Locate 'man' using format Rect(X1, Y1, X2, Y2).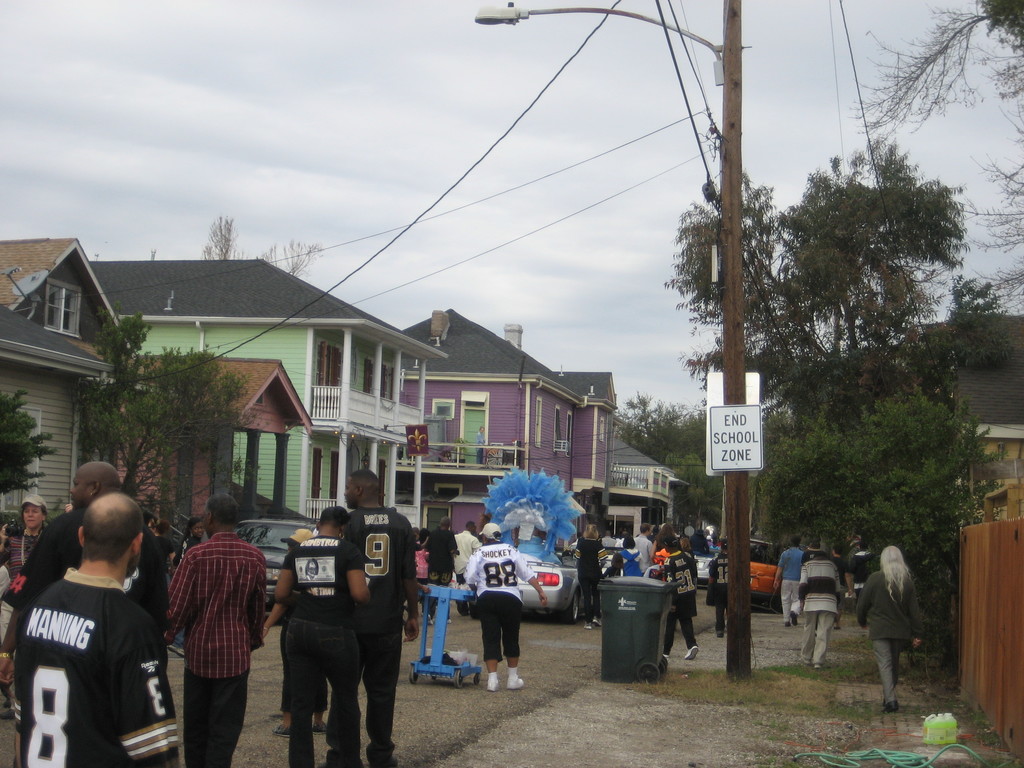
Rect(631, 522, 657, 575).
